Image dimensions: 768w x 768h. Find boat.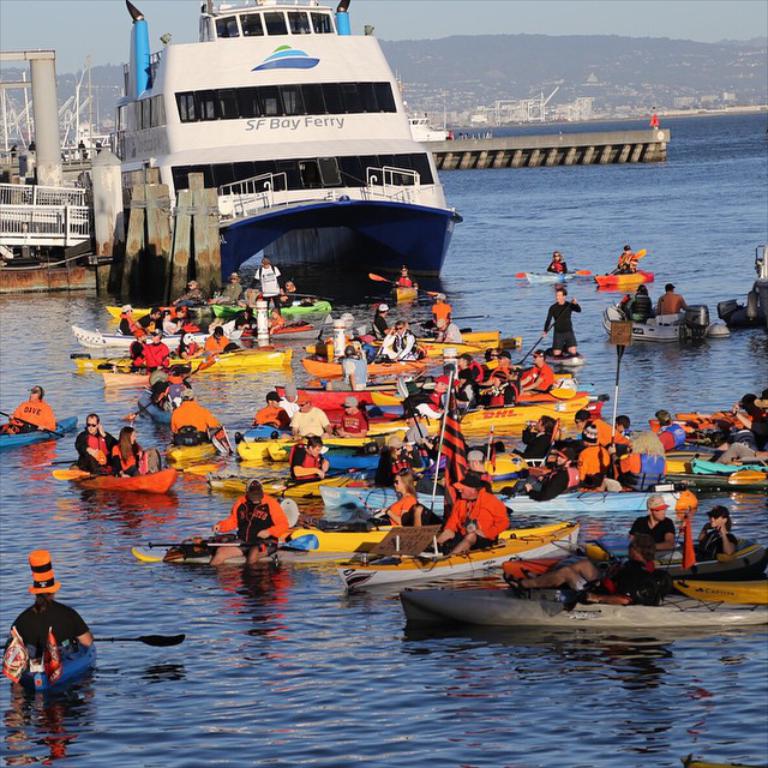
region(400, 587, 767, 629).
